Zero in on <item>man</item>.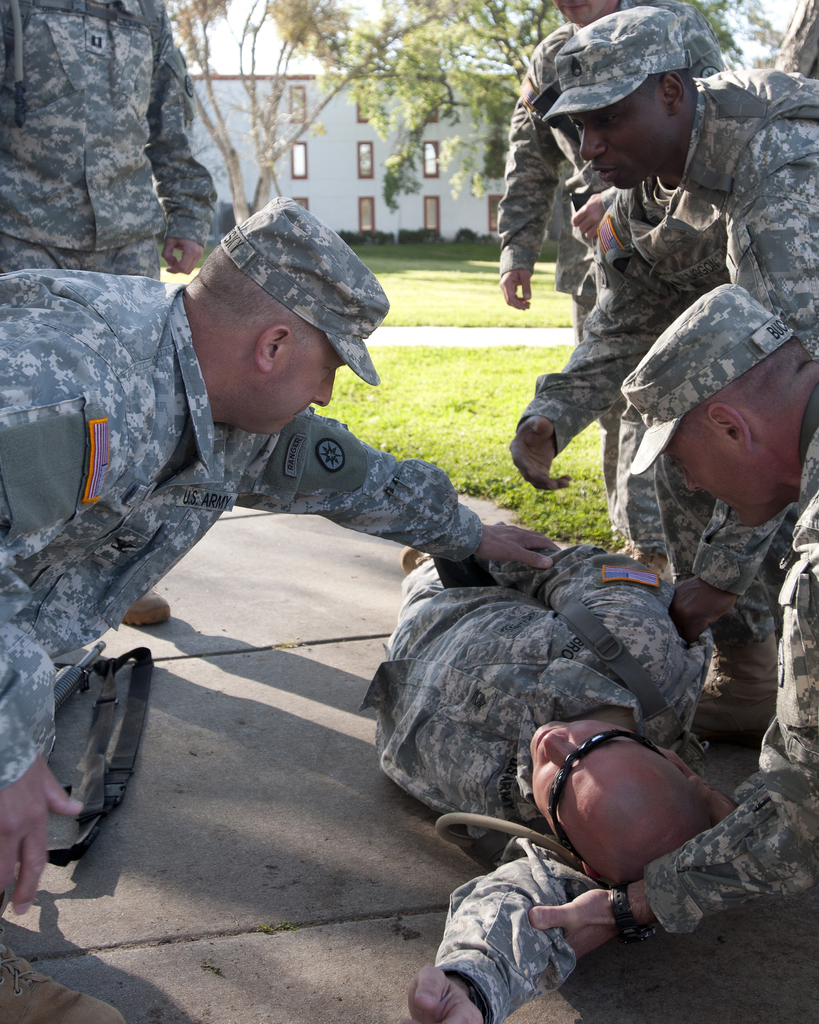
Zeroed in: bbox=[360, 543, 743, 1023].
